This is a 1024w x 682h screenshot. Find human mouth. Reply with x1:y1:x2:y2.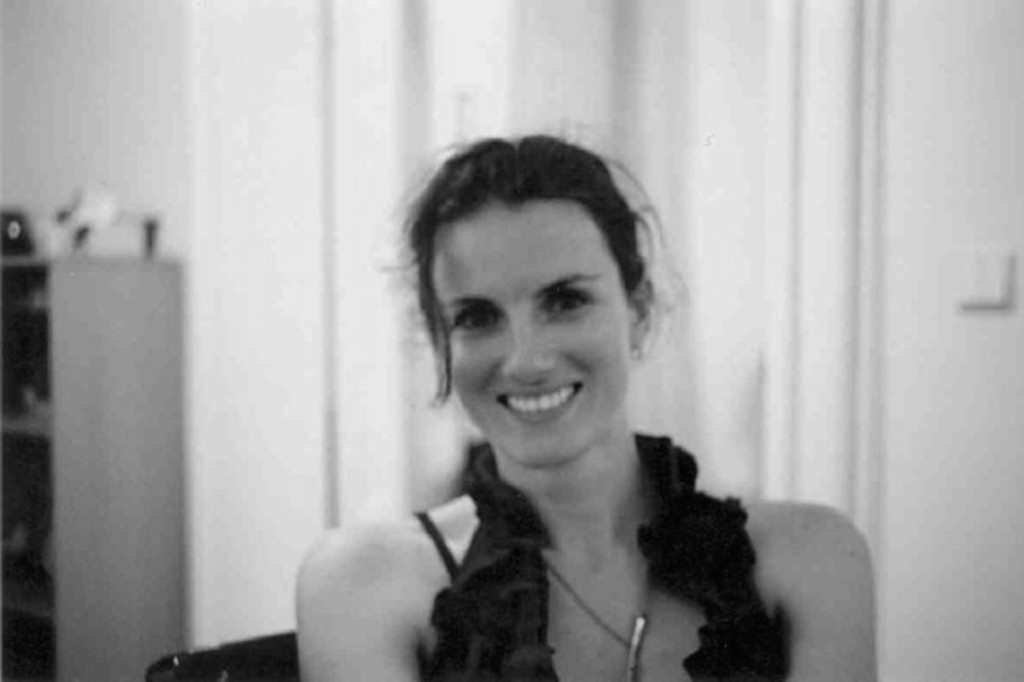
497:386:581:421.
